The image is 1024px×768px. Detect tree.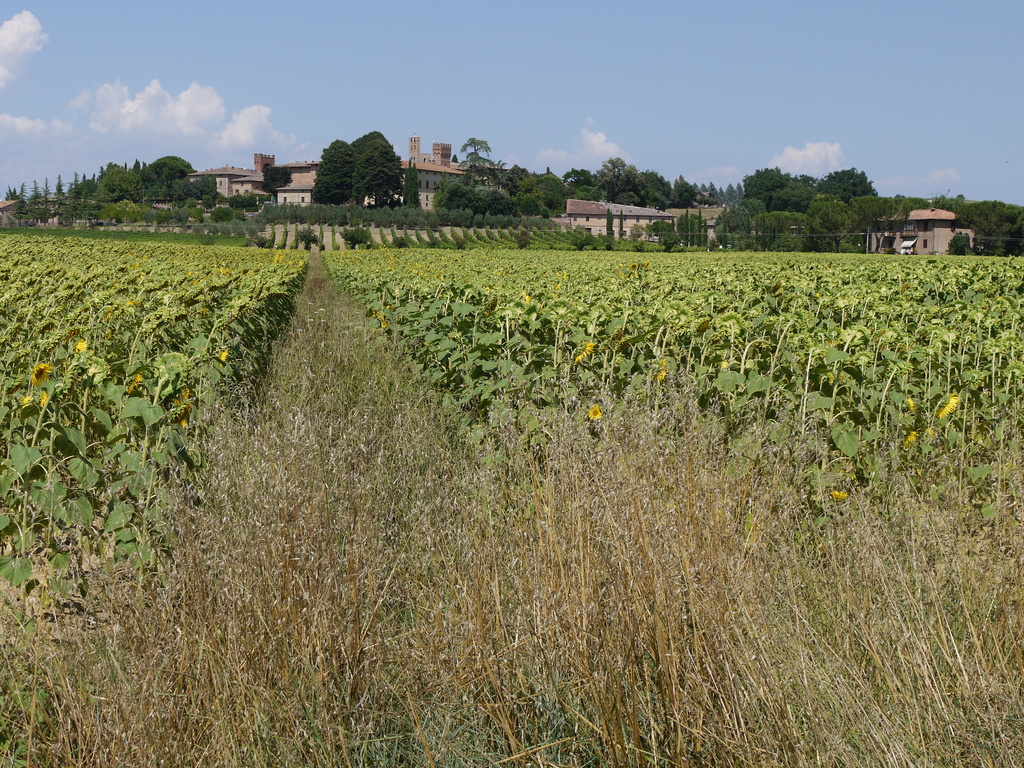
Detection: select_region(138, 160, 184, 197).
